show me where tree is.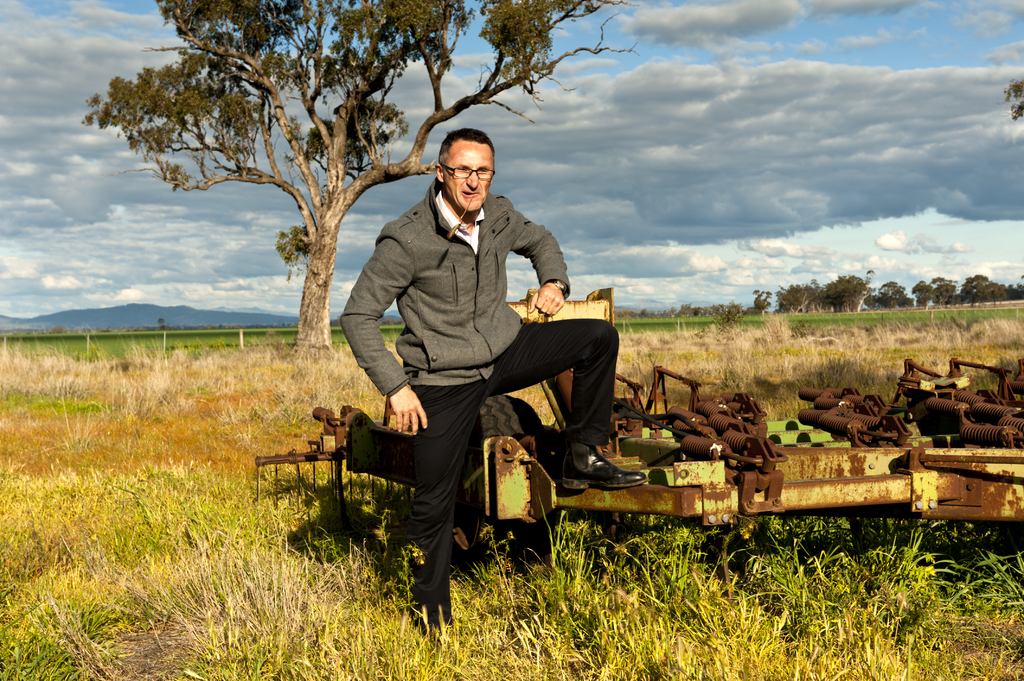
tree is at <bbox>993, 75, 1023, 121</bbox>.
